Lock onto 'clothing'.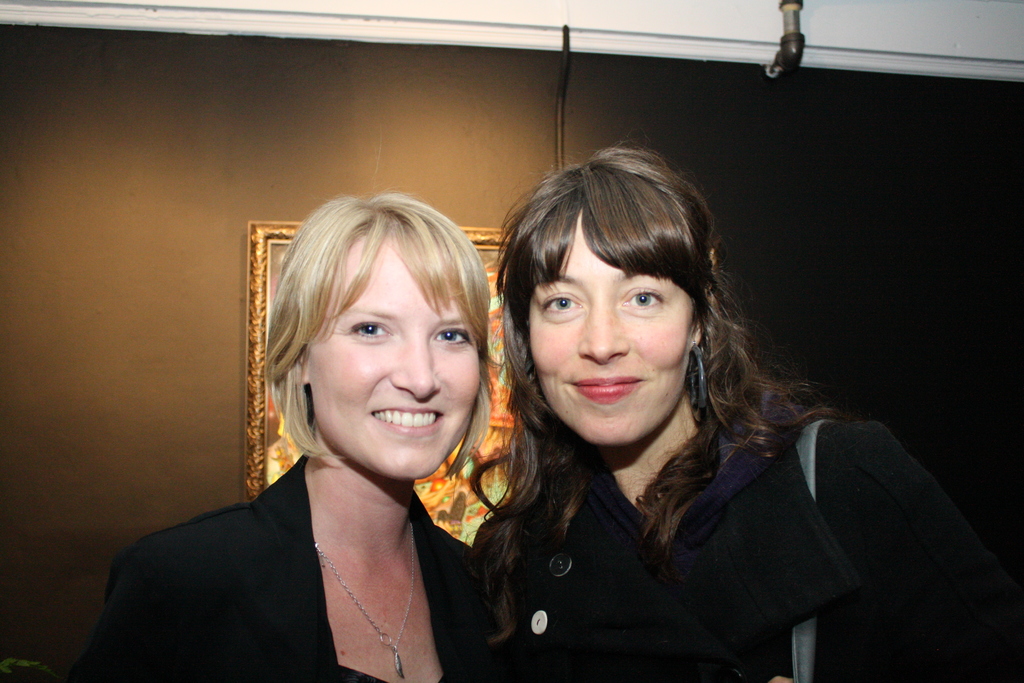
Locked: BBox(469, 388, 1016, 682).
